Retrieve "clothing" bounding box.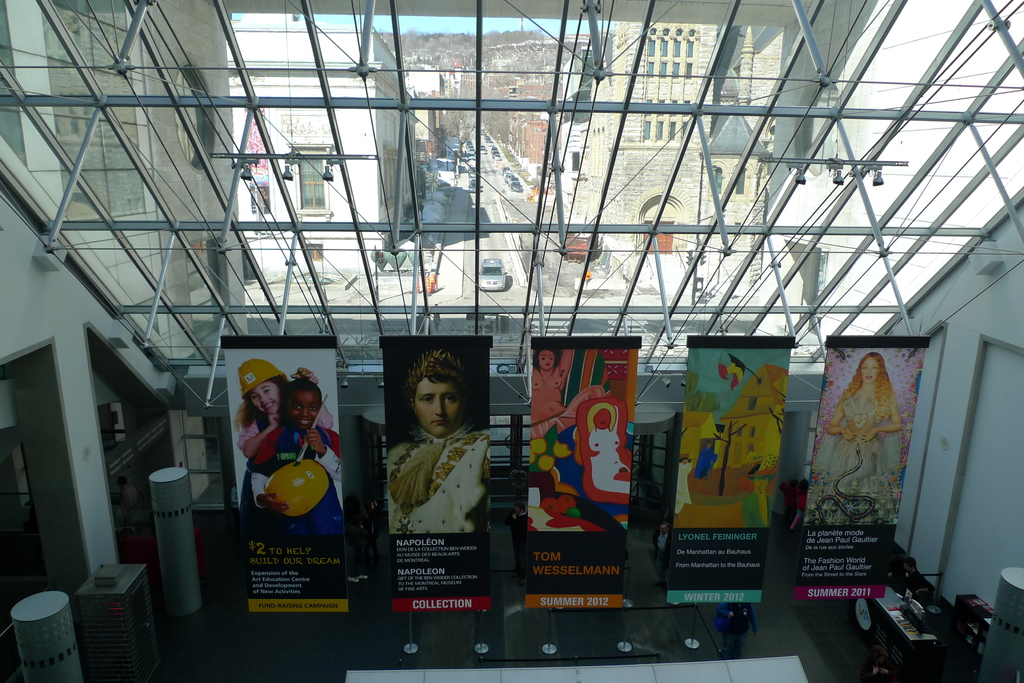
Bounding box: x1=652 y1=530 x2=669 y2=584.
